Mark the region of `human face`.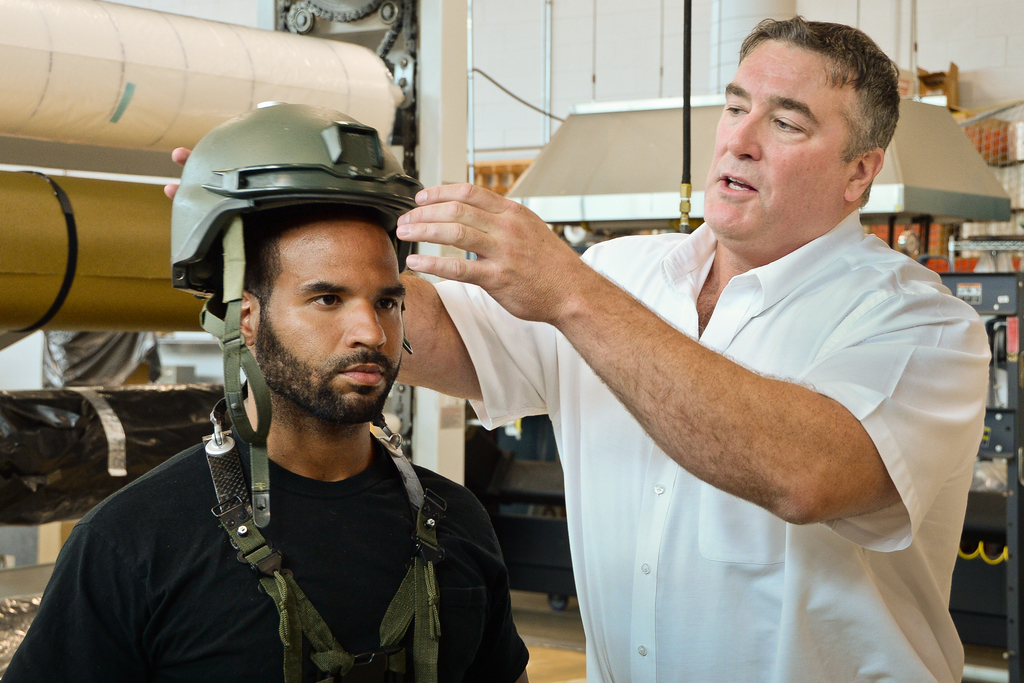
Region: bbox=[700, 42, 850, 240].
